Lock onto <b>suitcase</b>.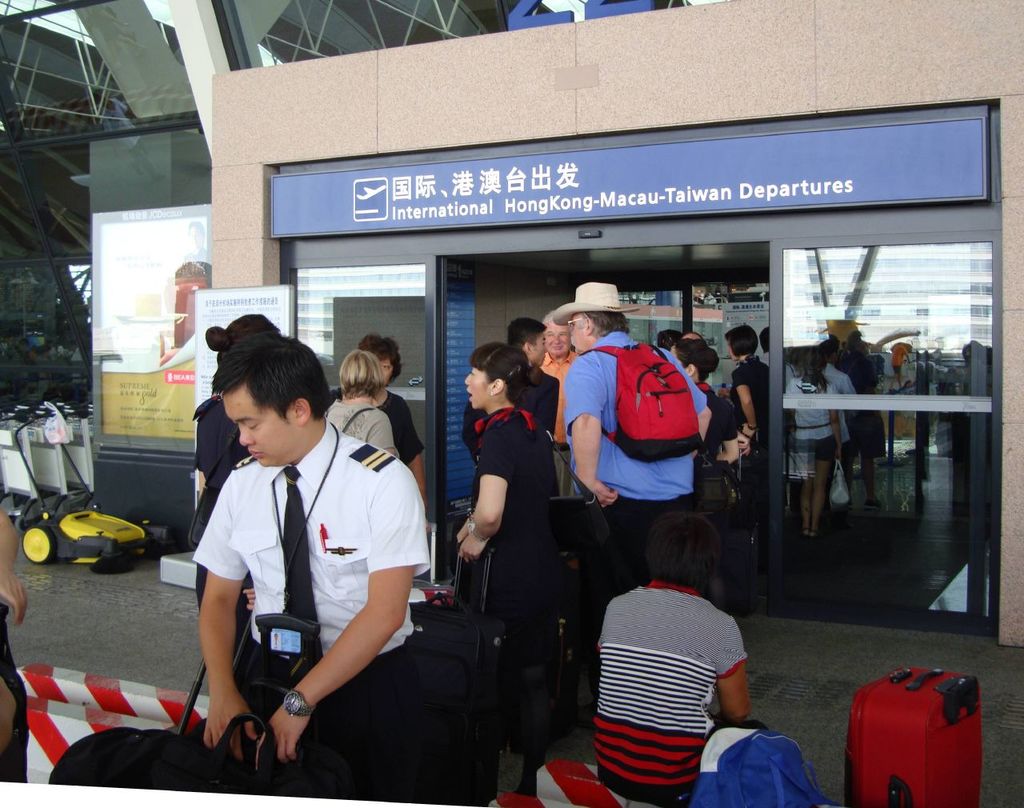
Locked: [413, 546, 505, 673].
